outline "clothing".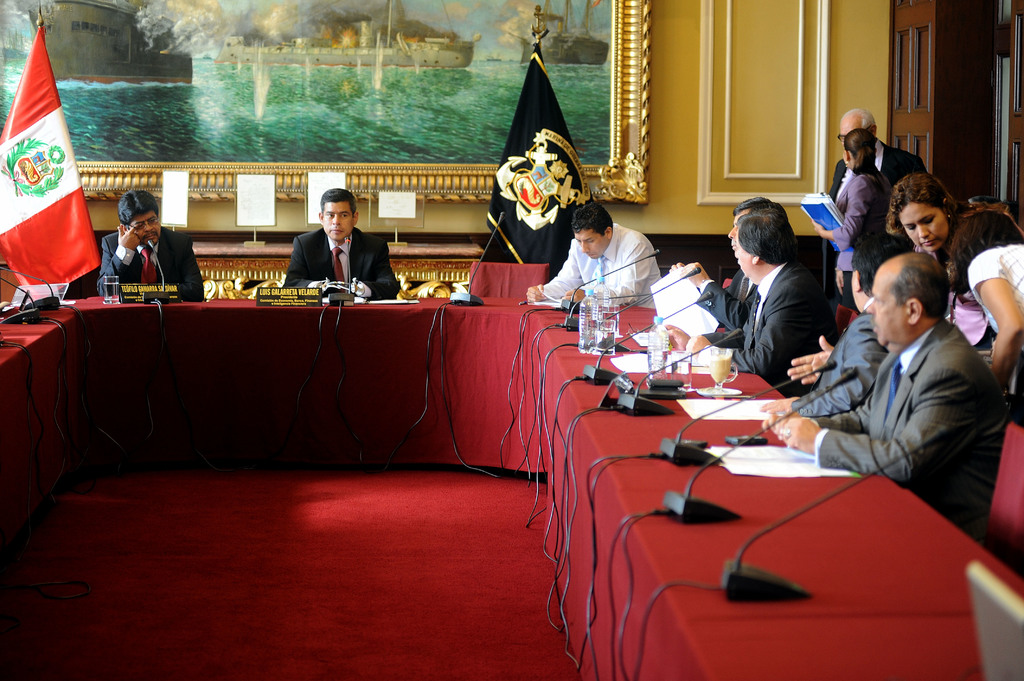
Outline: <box>97,233,205,303</box>.
